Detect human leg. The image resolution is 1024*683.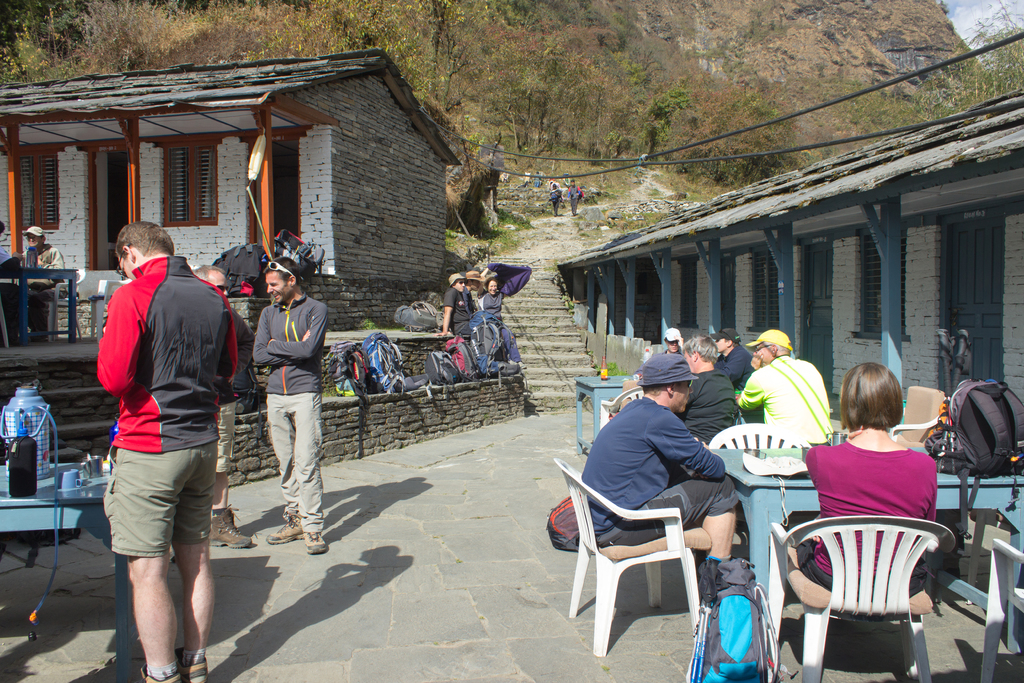
[x1=163, y1=424, x2=221, y2=682].
